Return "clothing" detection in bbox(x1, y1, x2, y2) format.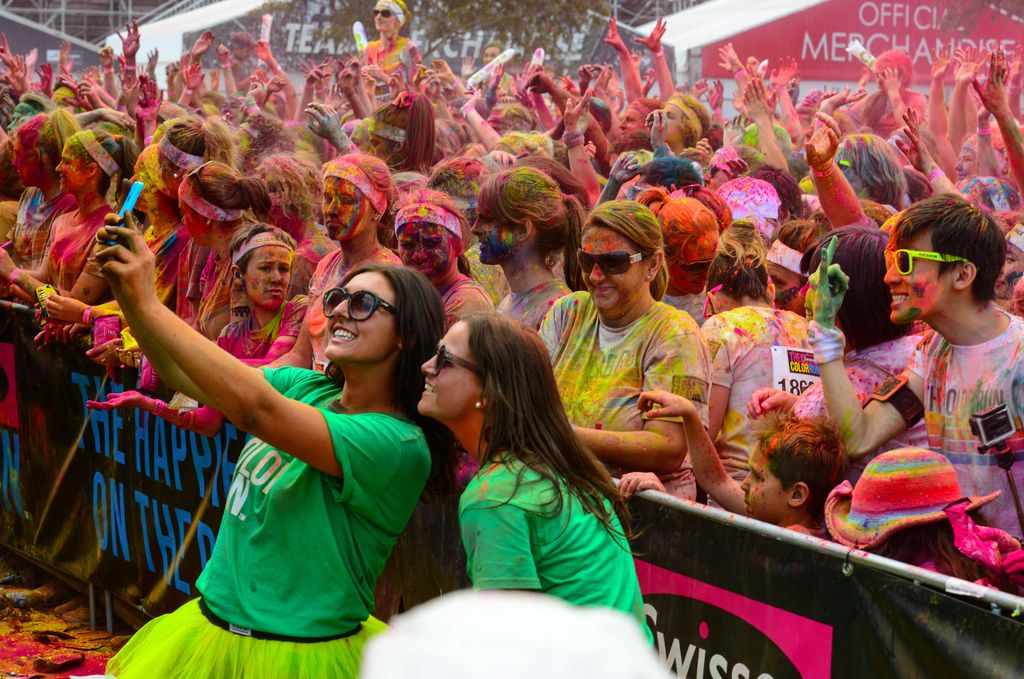
bbox(307, 246, 401, 371).
